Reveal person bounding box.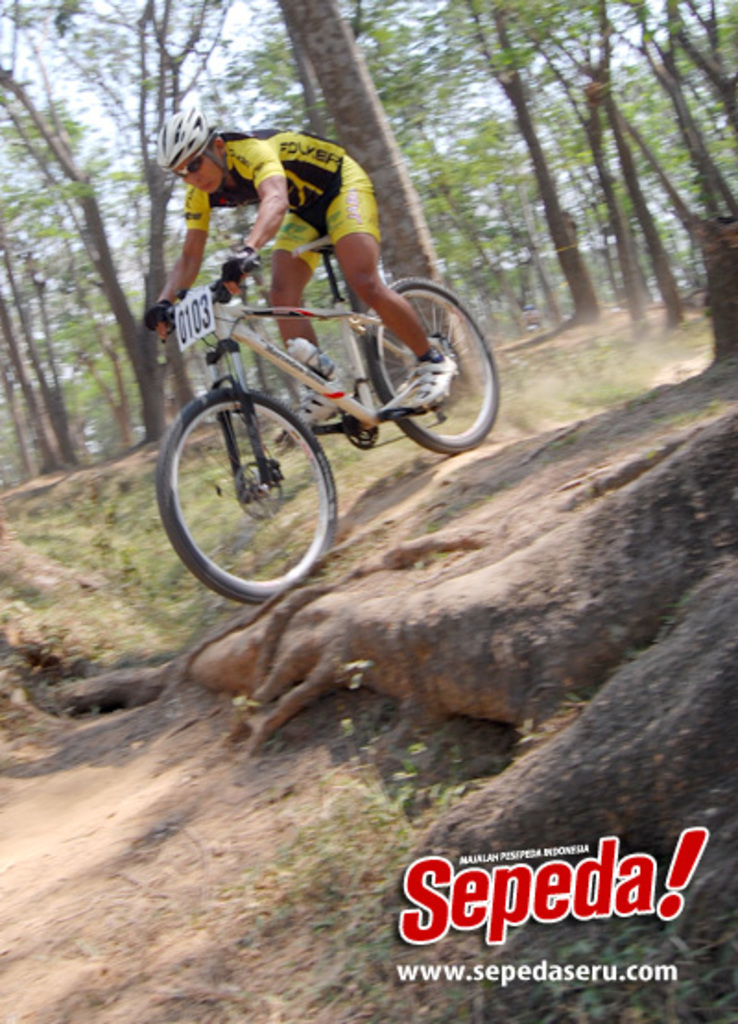
Revealed: x1=153, y1=107, x2=434, y2=382.
